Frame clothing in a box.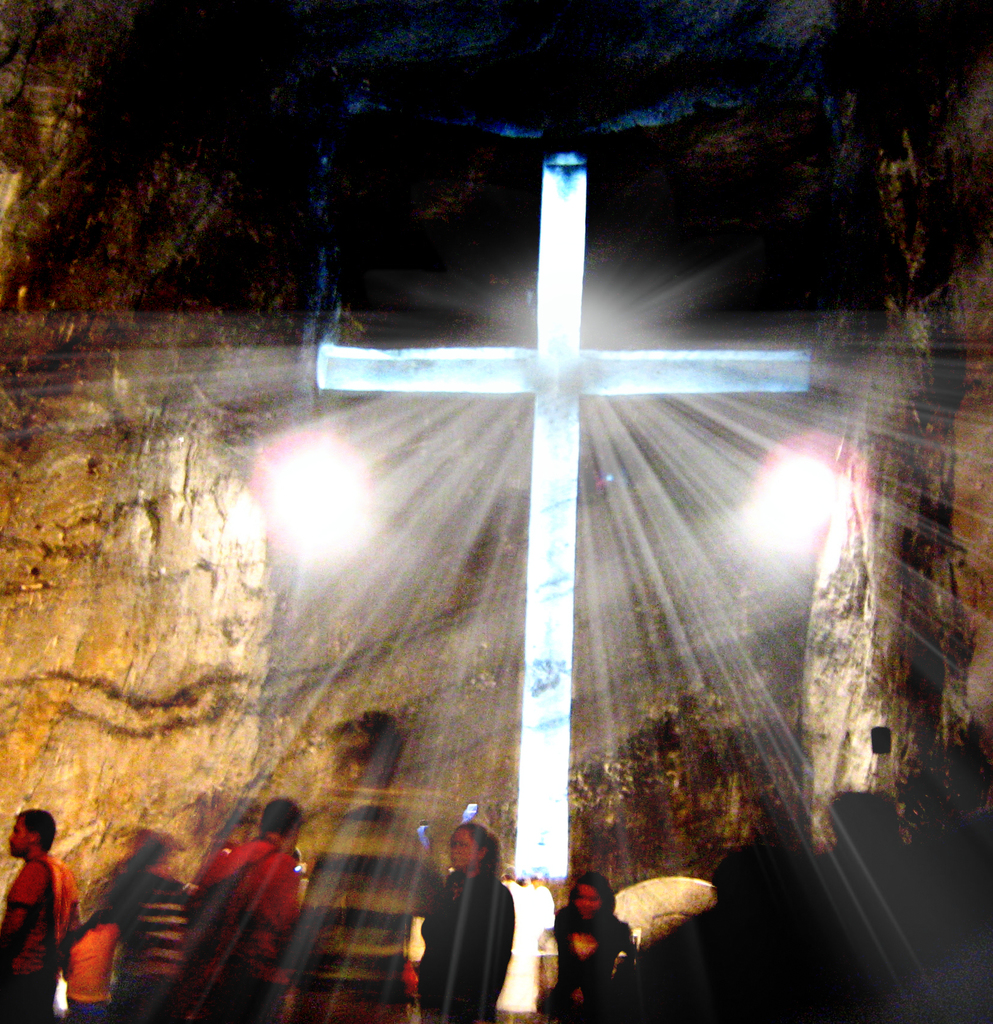
region(44, 914, 134, 1023).
